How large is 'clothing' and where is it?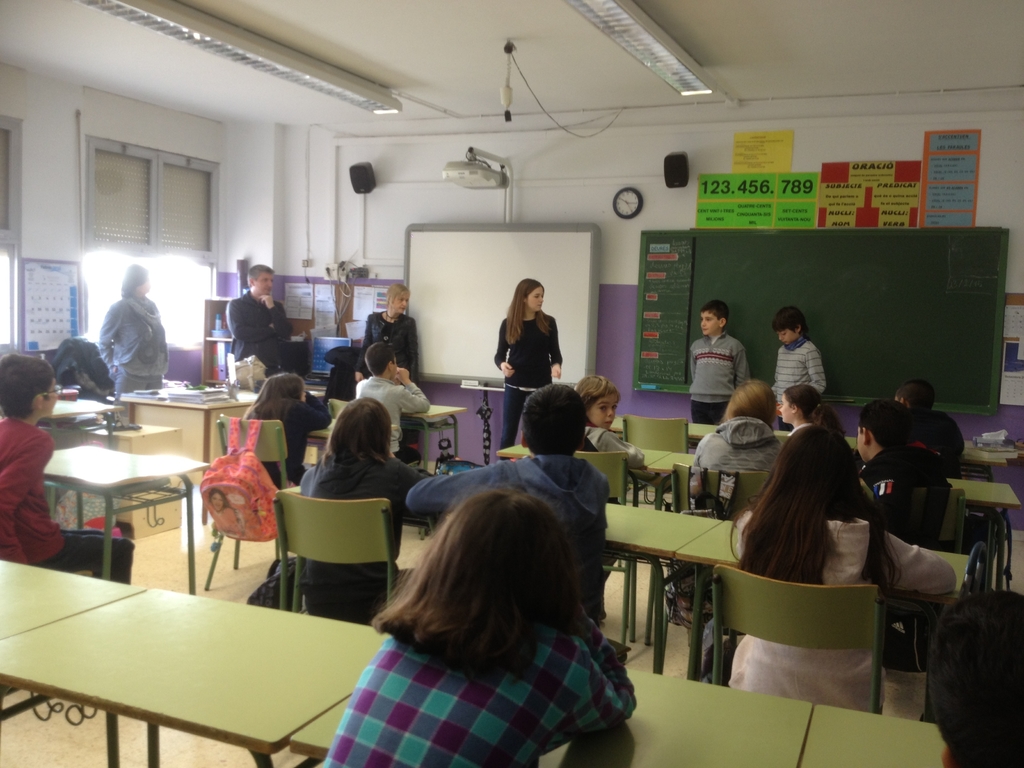
Bounding box: 312:610:641:767.
